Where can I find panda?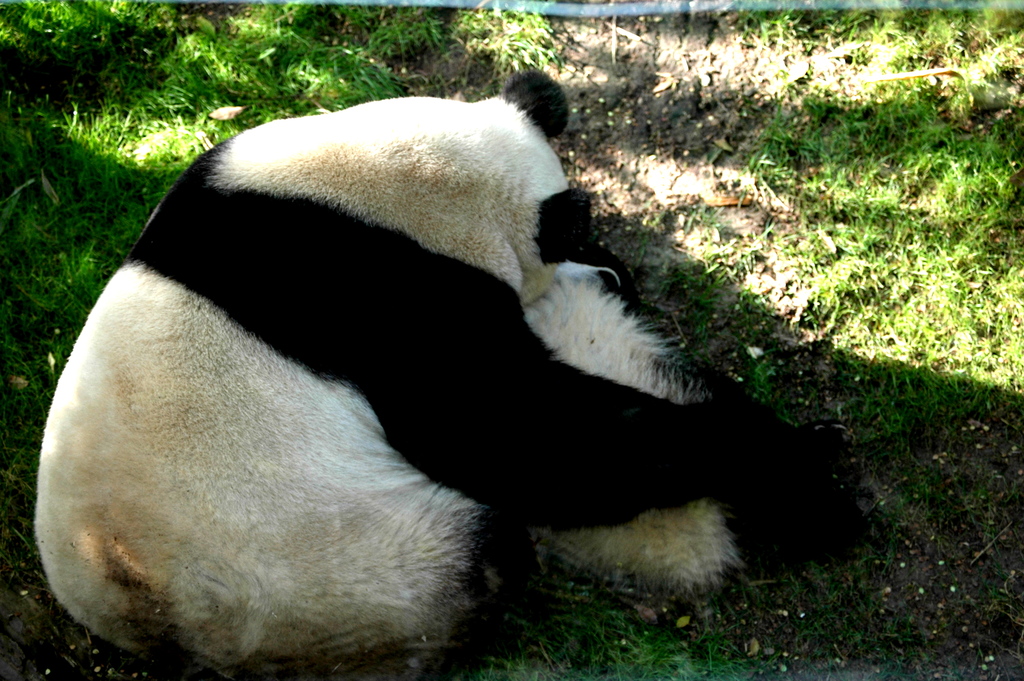
You can find it at BBox(37, 69, 854, 680).
